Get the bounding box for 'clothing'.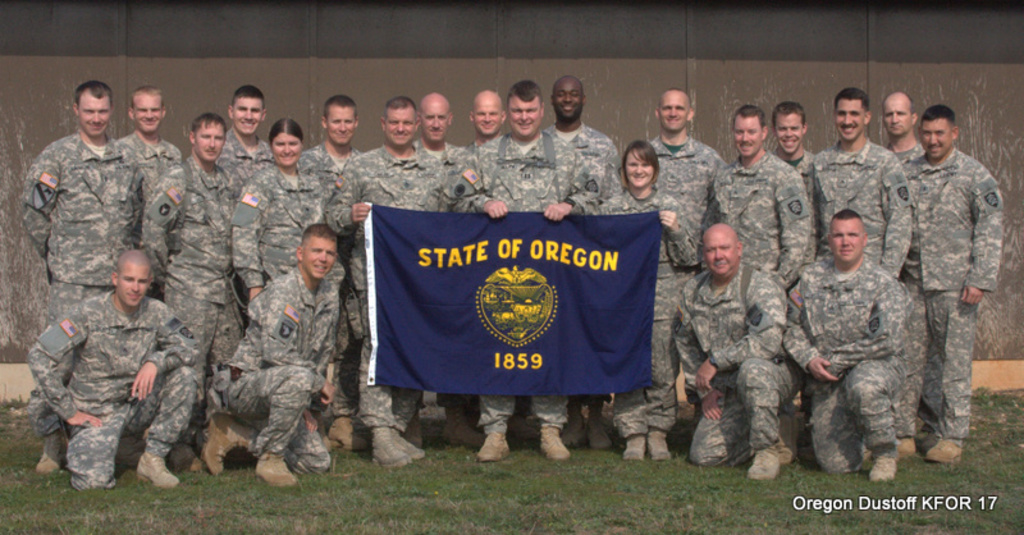
781:259:911:470.
